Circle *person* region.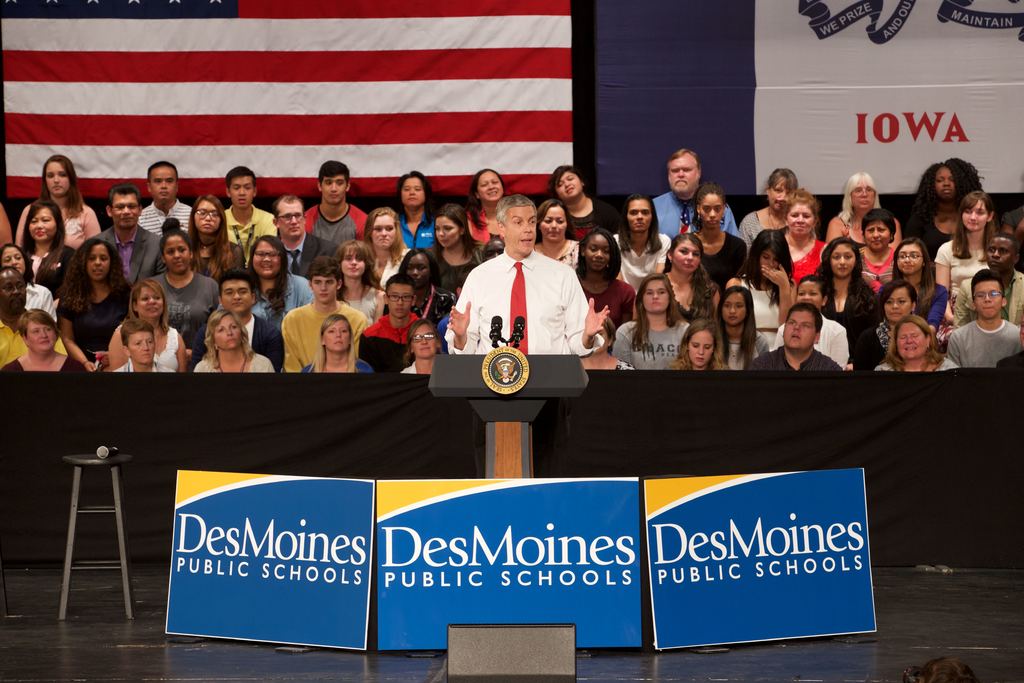
Region: locate(393, 242, 445, 319).
